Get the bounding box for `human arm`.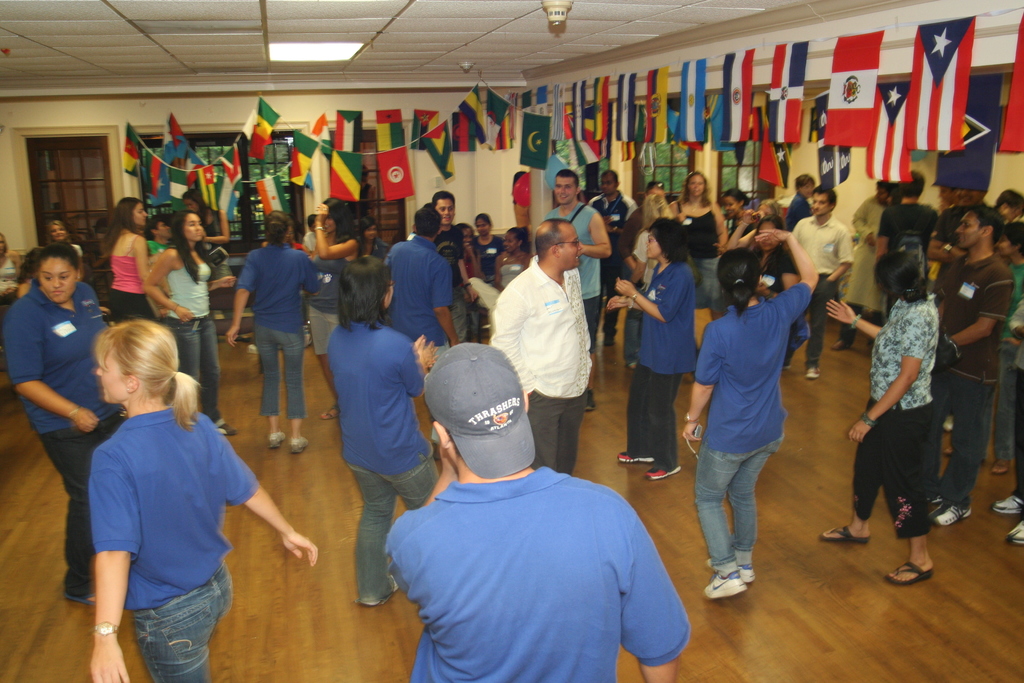
bbox=[390, 334, 444, 399].
